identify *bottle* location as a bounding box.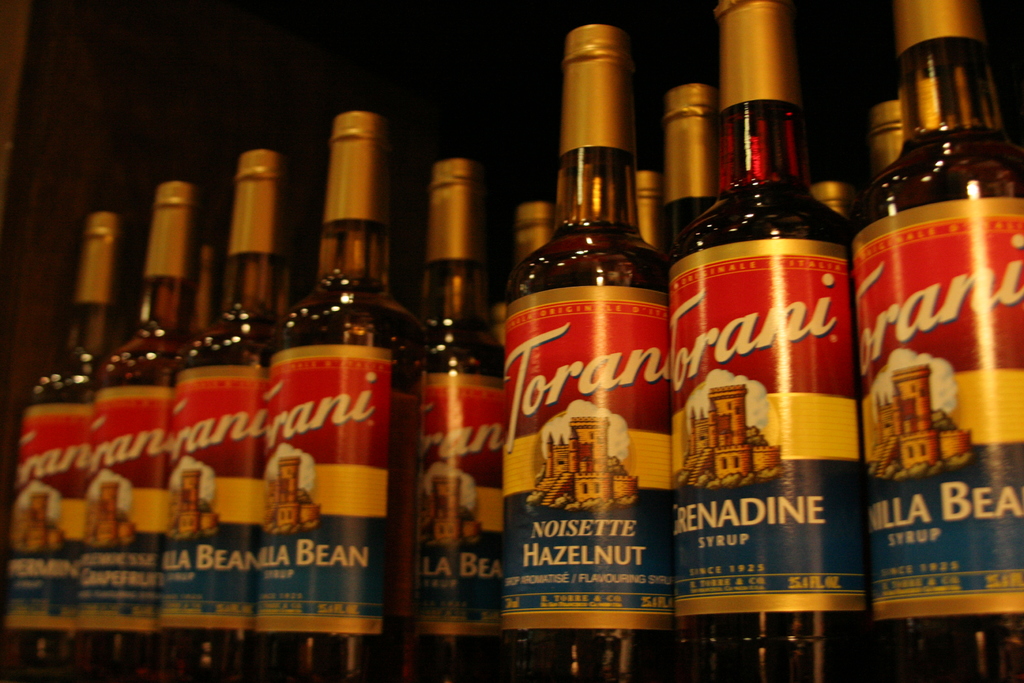
BBox(422, 158, 511, 682).
